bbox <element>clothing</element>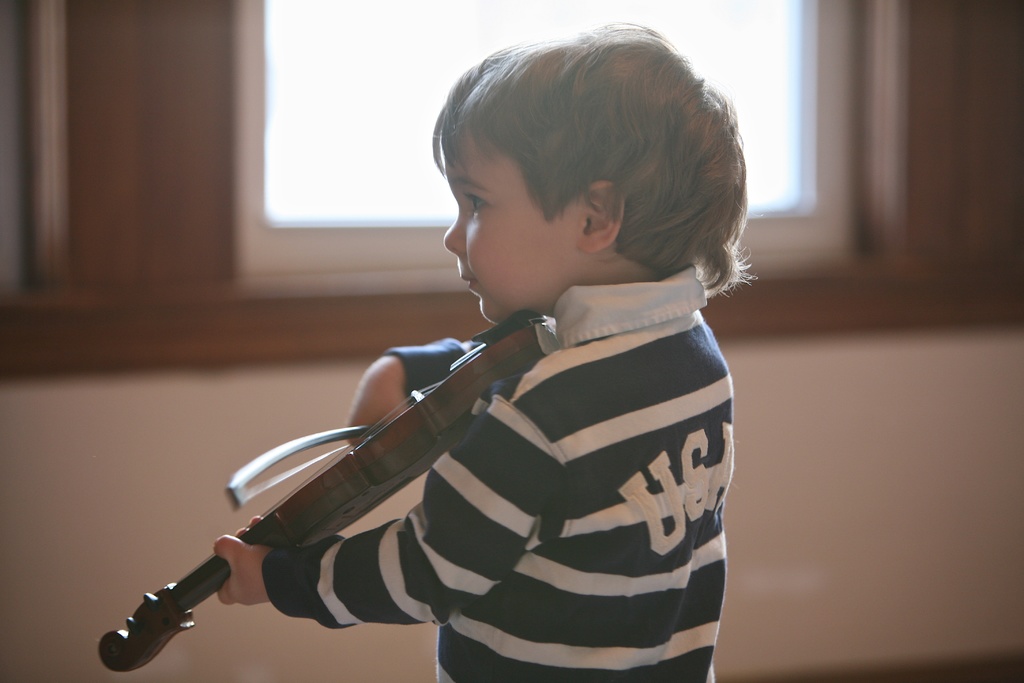
Rect(145, 263, 756, 679)
